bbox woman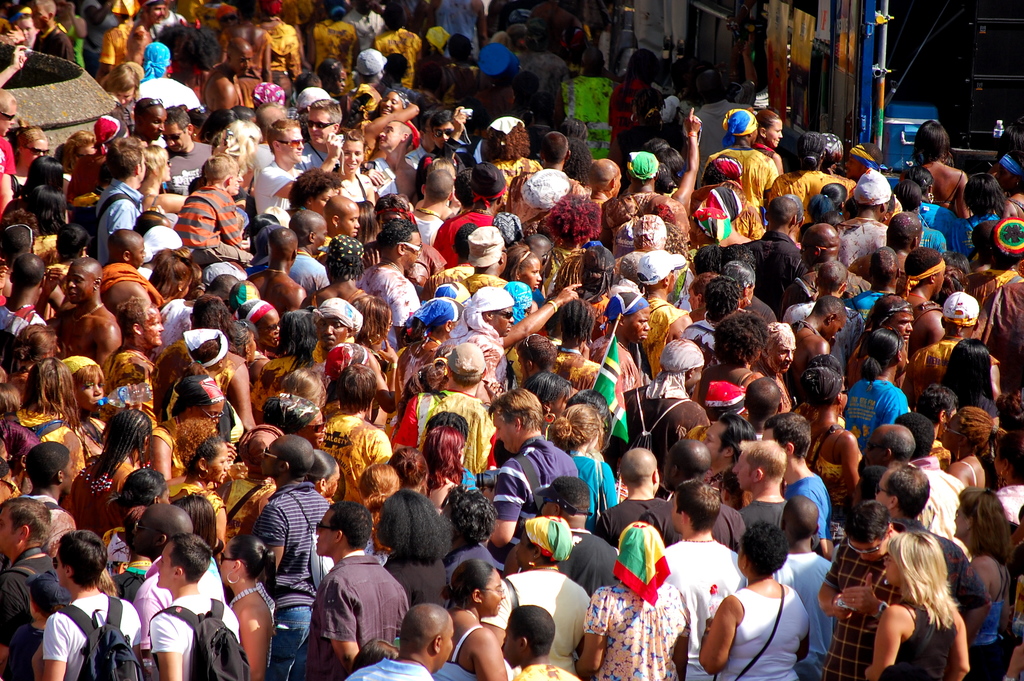
75/412/156/533
